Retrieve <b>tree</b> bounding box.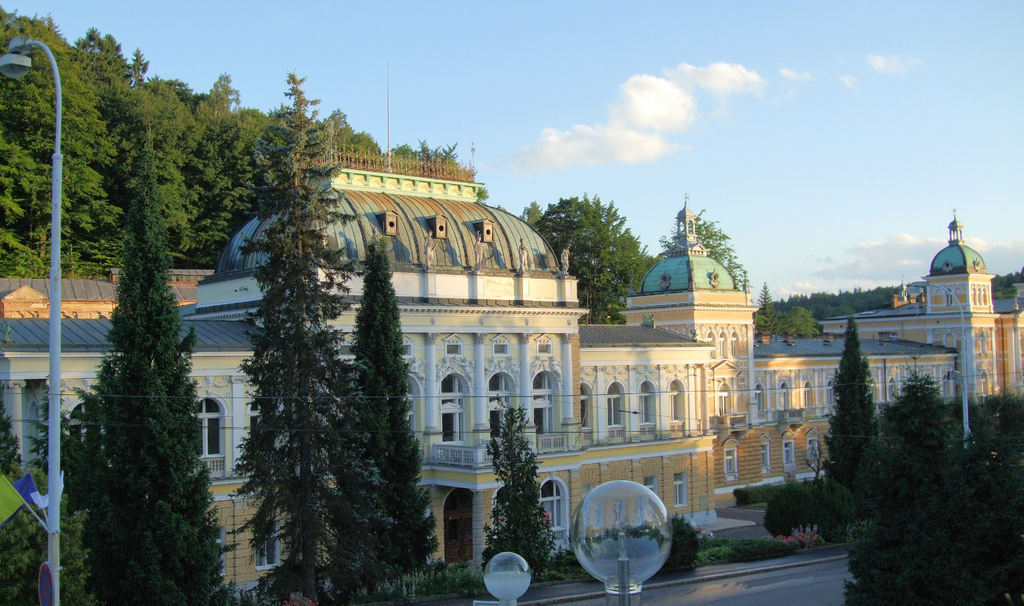
Bounding box: <bbox>984, 271, 1023, 298</bbox>.
